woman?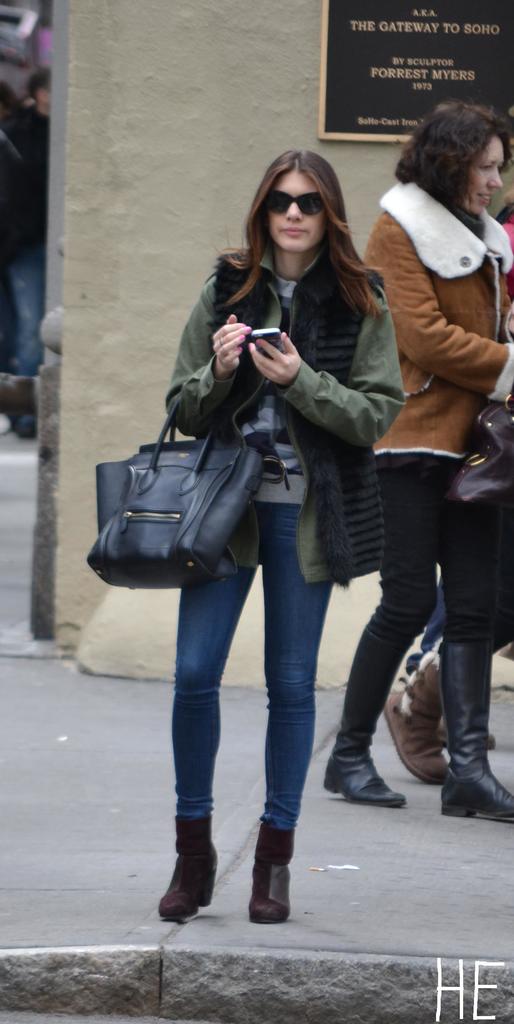
bbox(164, 133, 407, 927)
